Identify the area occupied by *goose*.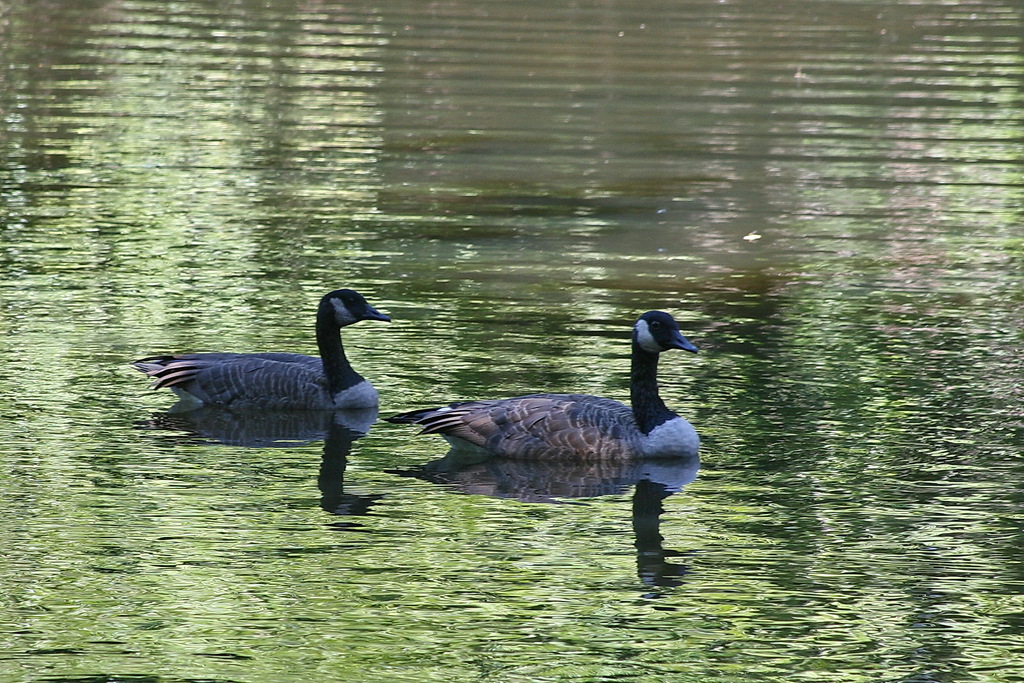
Area: l=134, t=290, r=390, b=411.
